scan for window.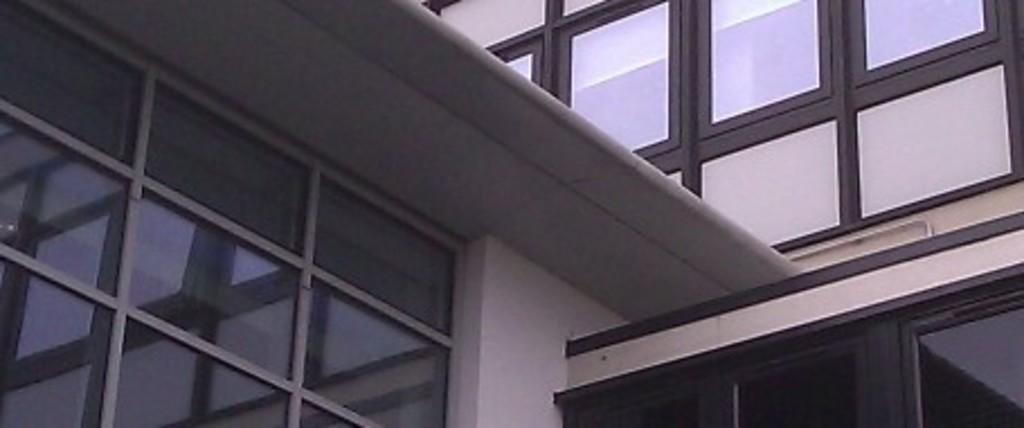
Scan result: Rect(434, 0, 1022, 241).
